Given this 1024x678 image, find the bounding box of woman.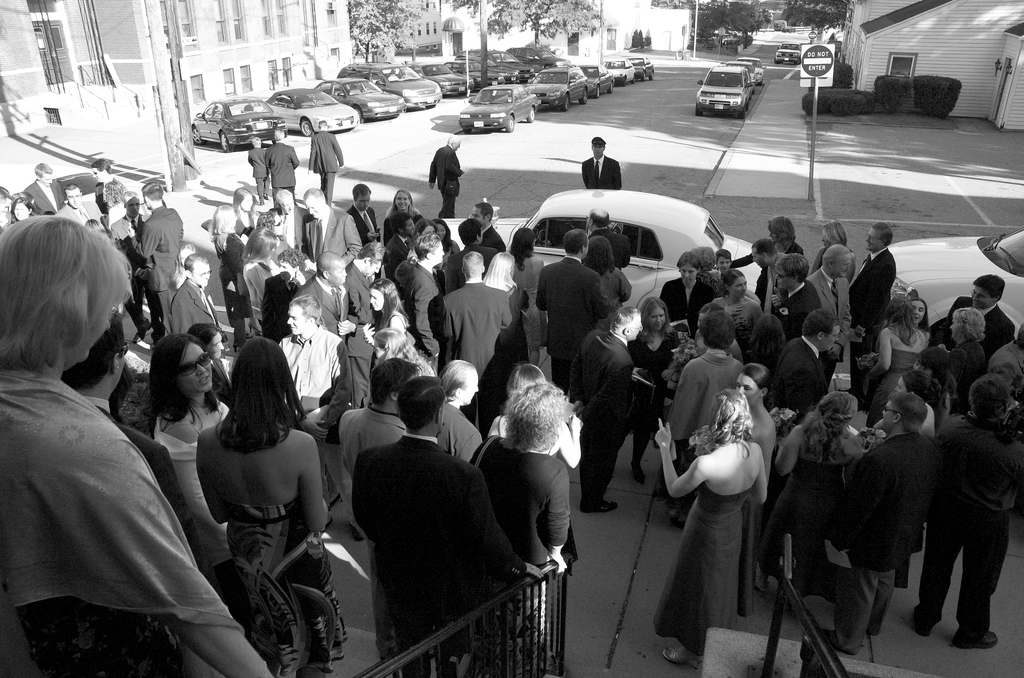
(left=362, top=279, right=410, bottom=350).
